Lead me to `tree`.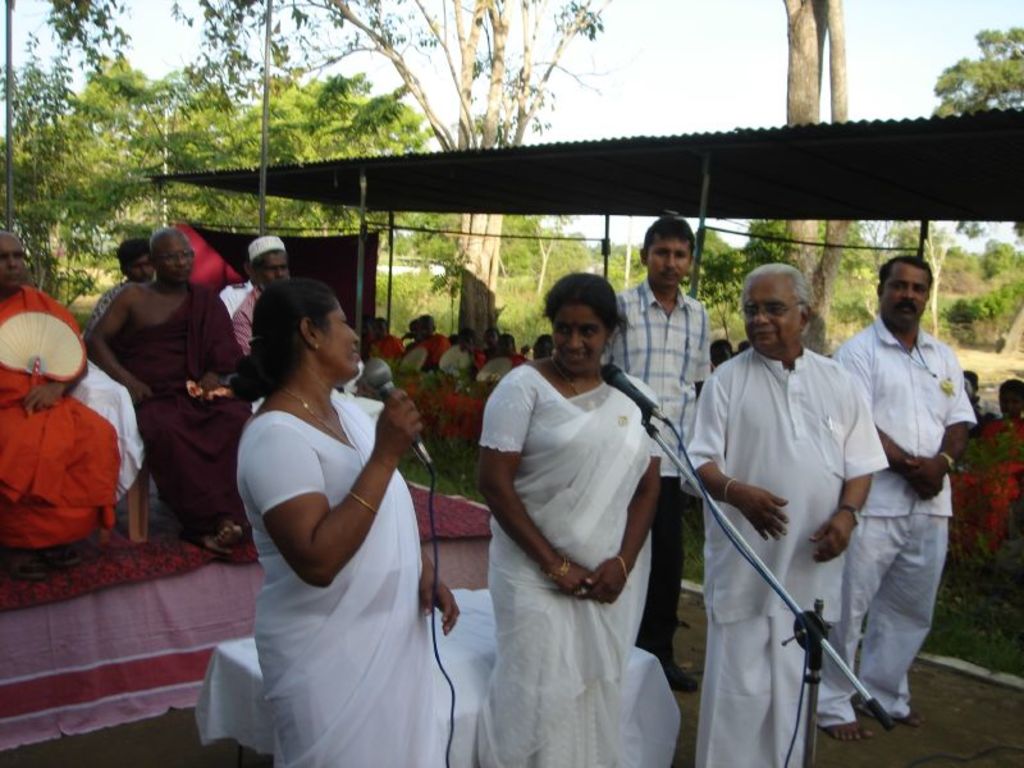
Lead to x1=932, y1=28, x2=1011, y2=120.
